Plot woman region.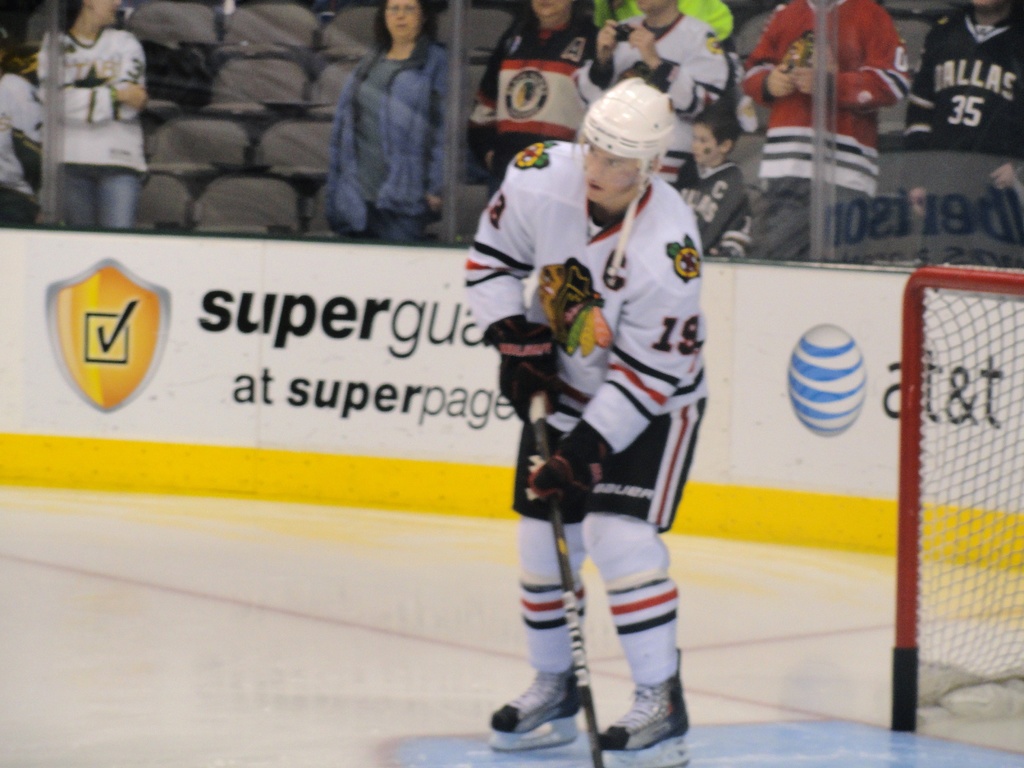
Plotted at (left=466, top=0, right=602, bottom=200).
